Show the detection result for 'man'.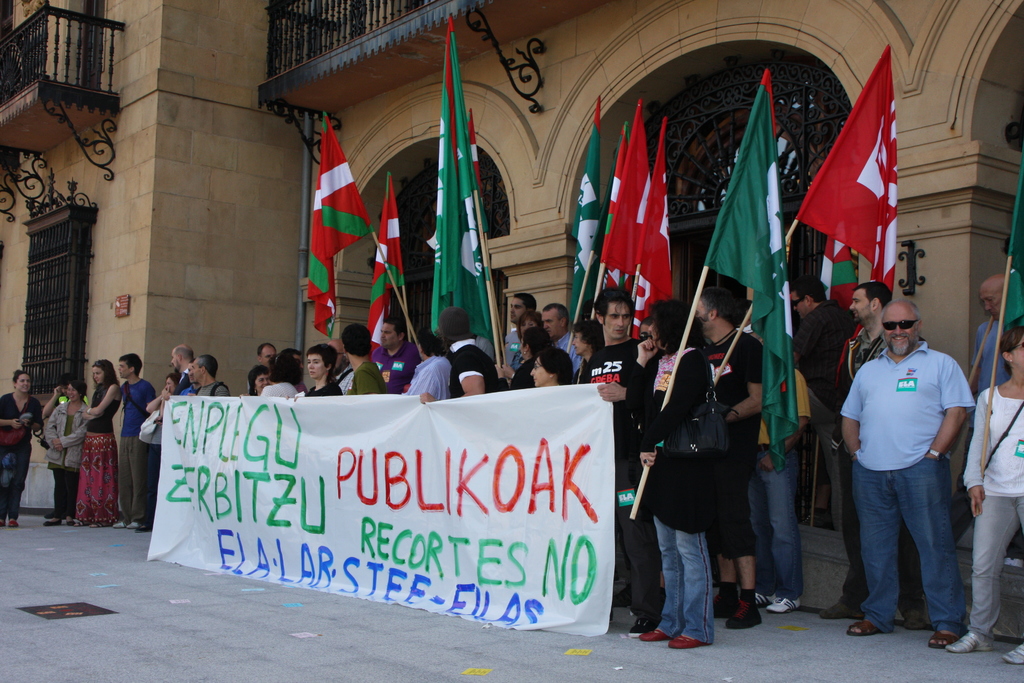
(168, 345, 196, 393).
